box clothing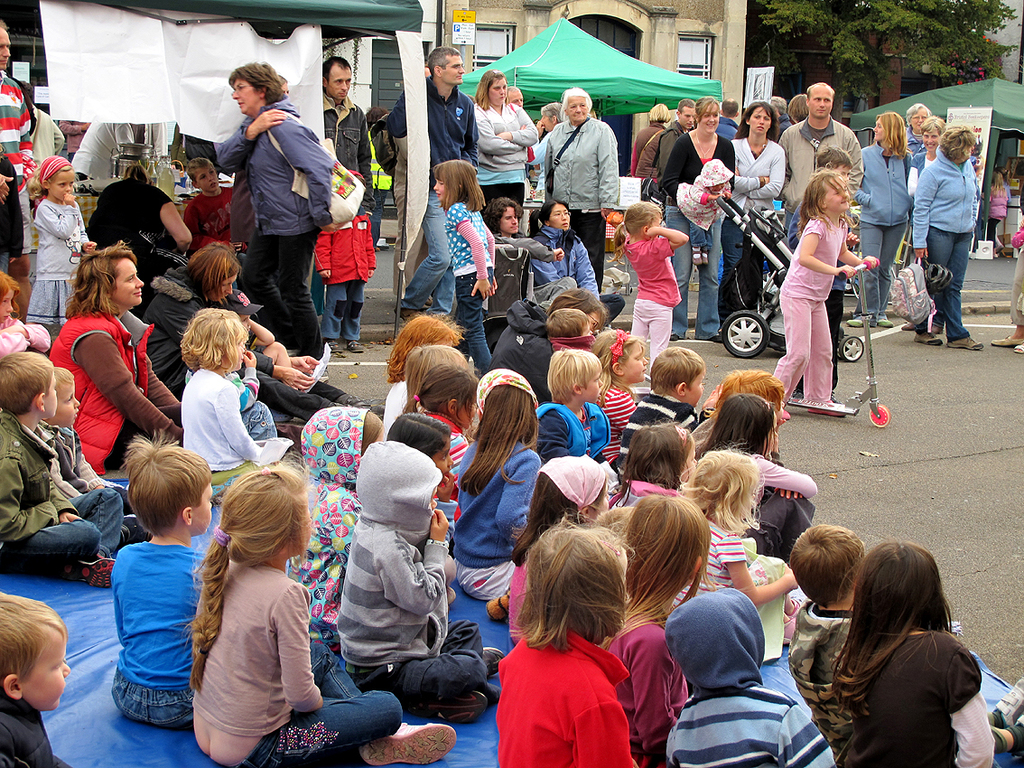
x1=846 y1=627 x2=995 y2=767
